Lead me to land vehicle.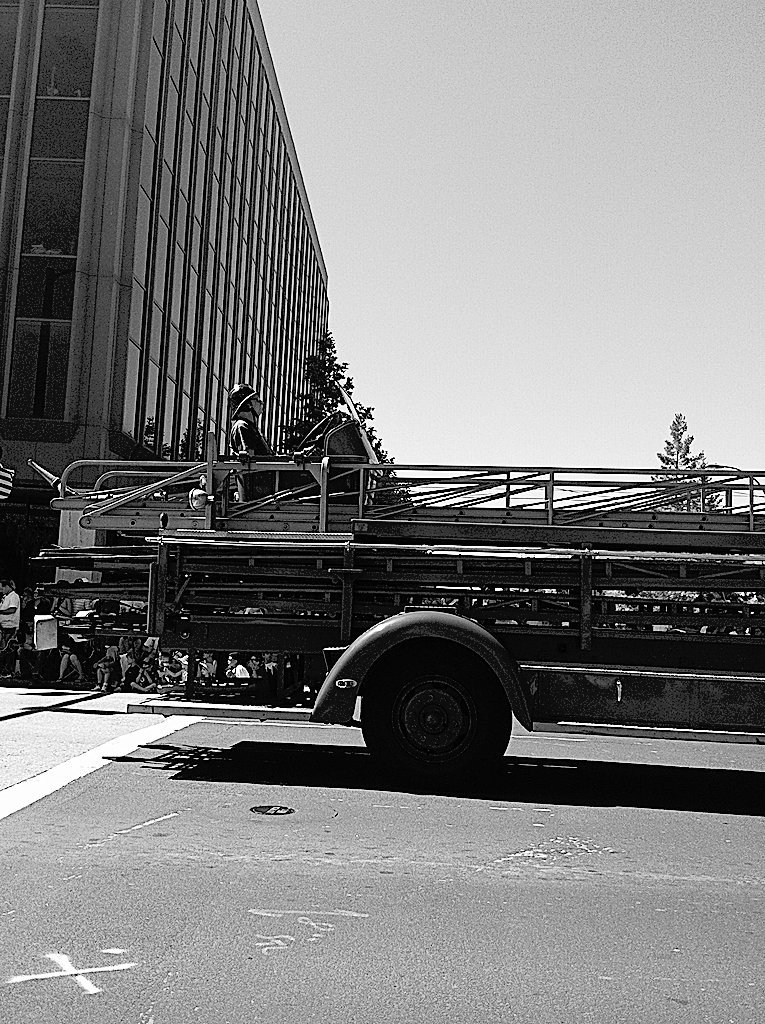
Lead to 19,409,764,791.
